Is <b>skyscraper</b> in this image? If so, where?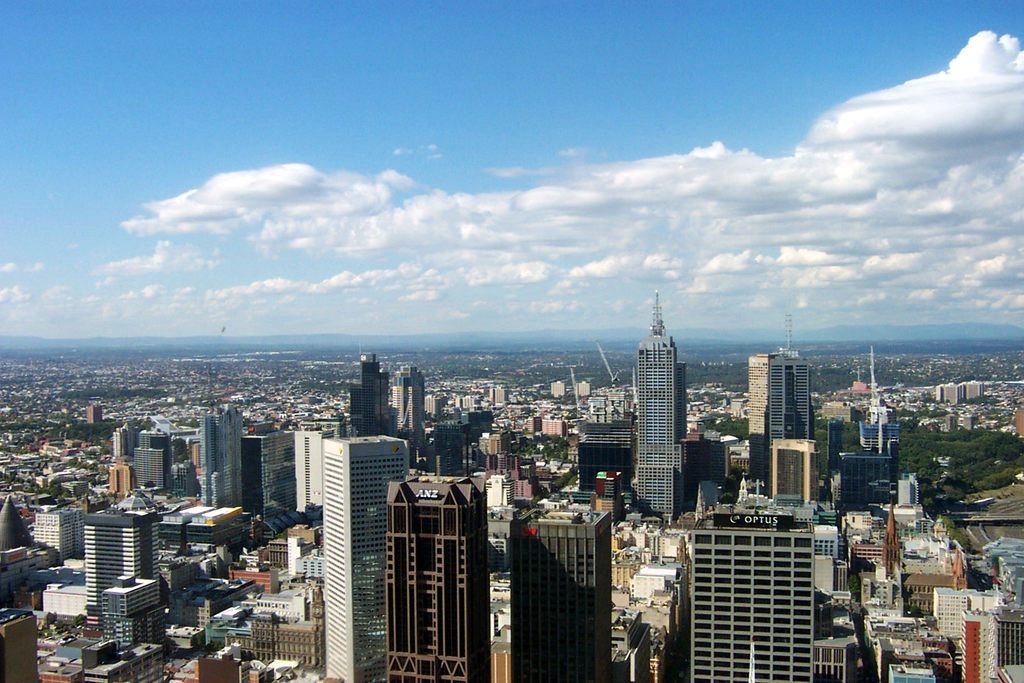
Yes, at [x1=743, y1=345, x2=817, y2=479].
